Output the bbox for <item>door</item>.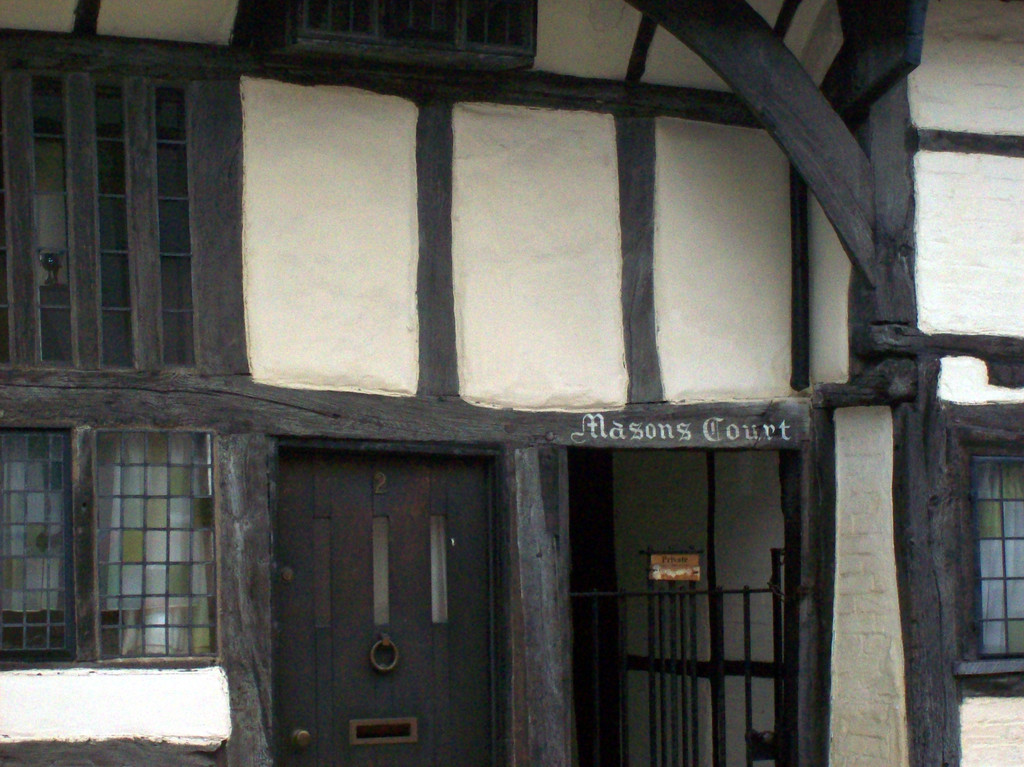
[278,446,493,766].
